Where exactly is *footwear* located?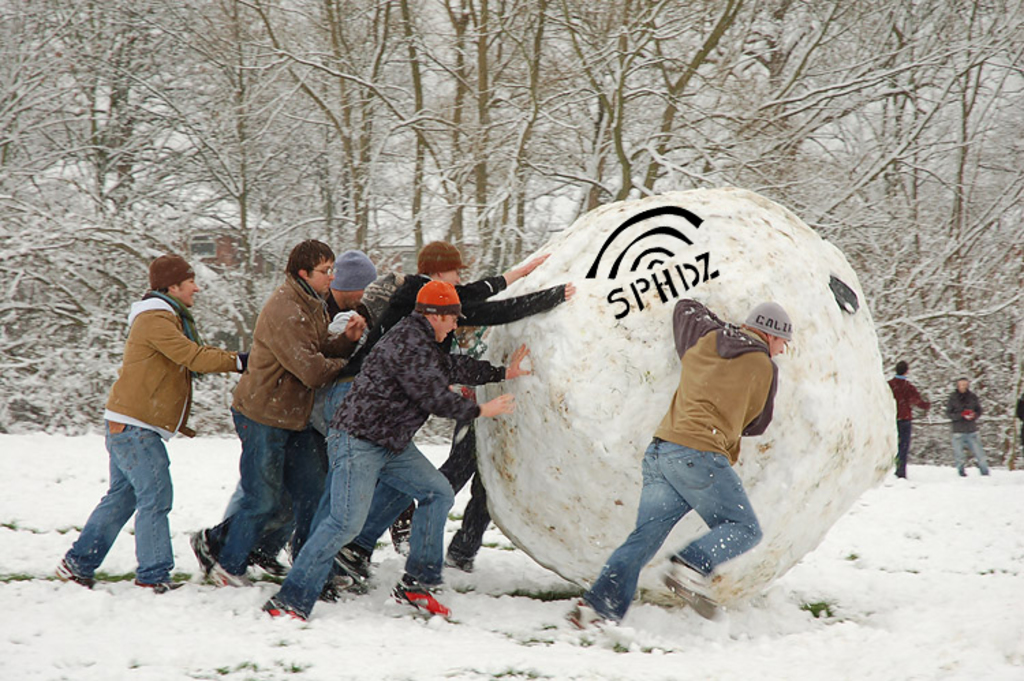
Its bounding box is (655, 553, 721, 611).
